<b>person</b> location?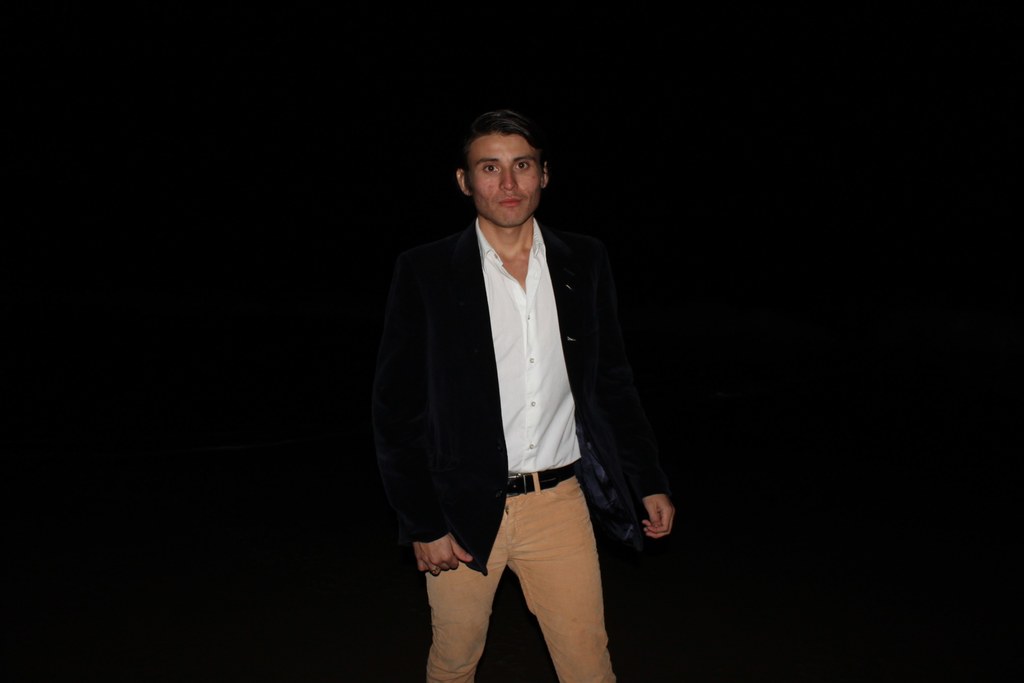
367:103:676:682
